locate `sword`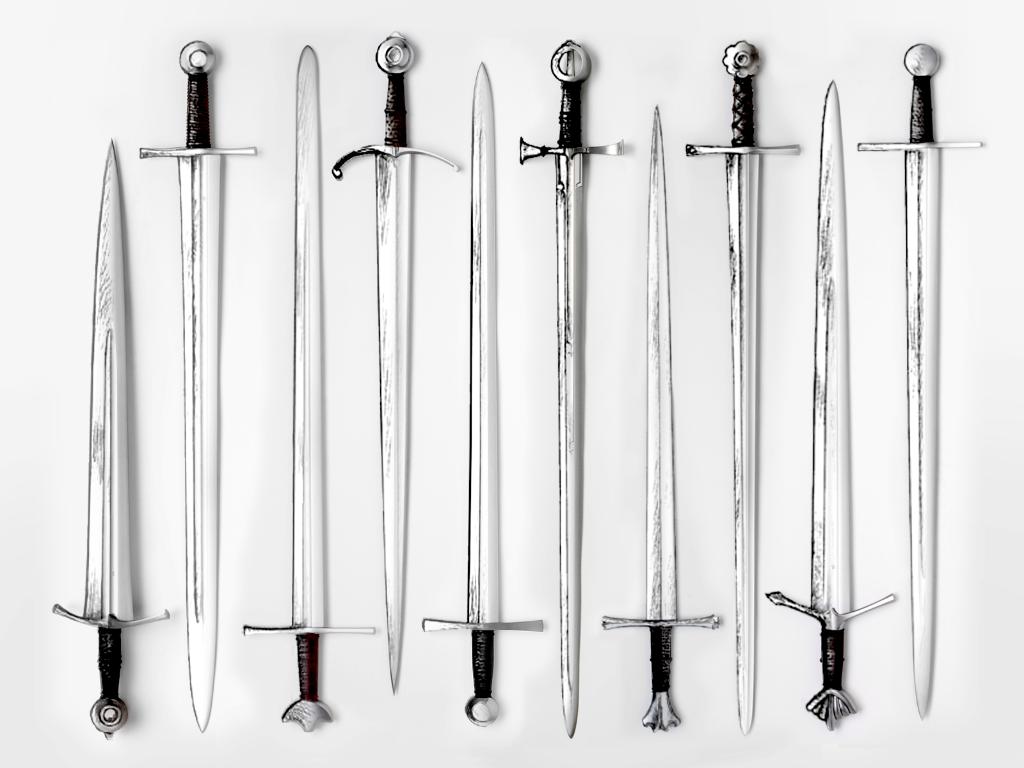
857, 40, 979, 719
